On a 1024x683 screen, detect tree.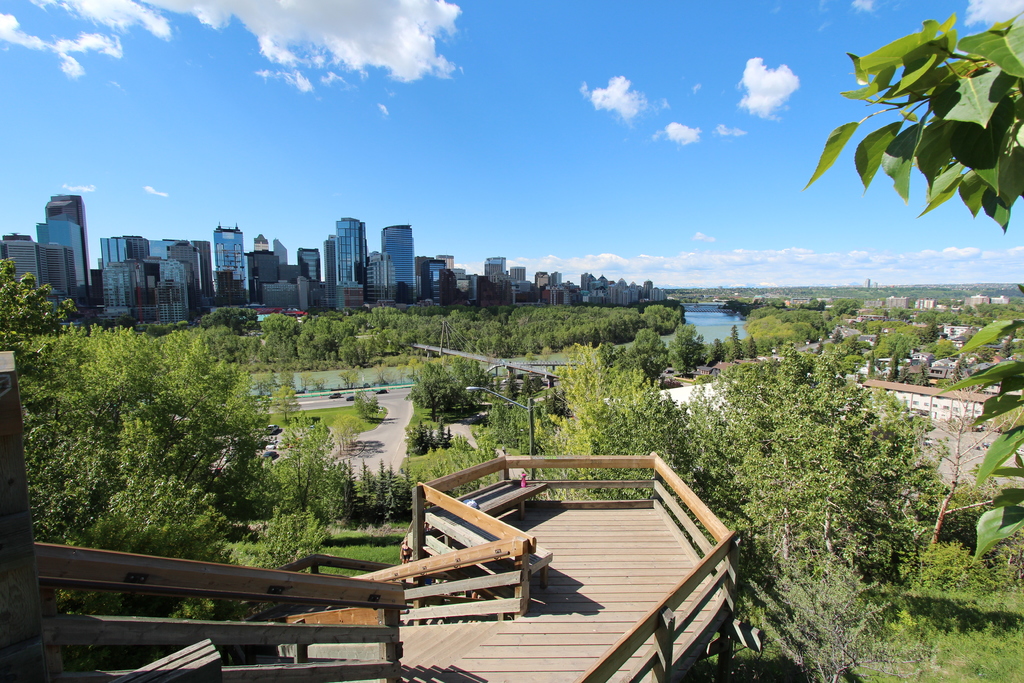
locate(808, 17, 1023, 238).
